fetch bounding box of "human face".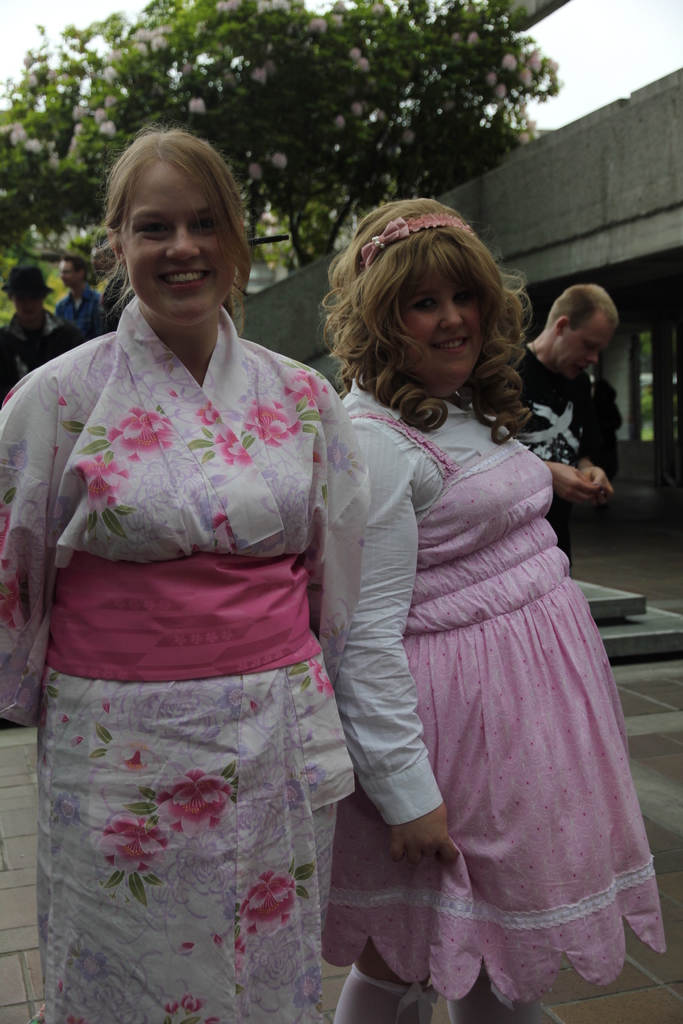
Bbox: l=15, t=288, r=46, b=323.
